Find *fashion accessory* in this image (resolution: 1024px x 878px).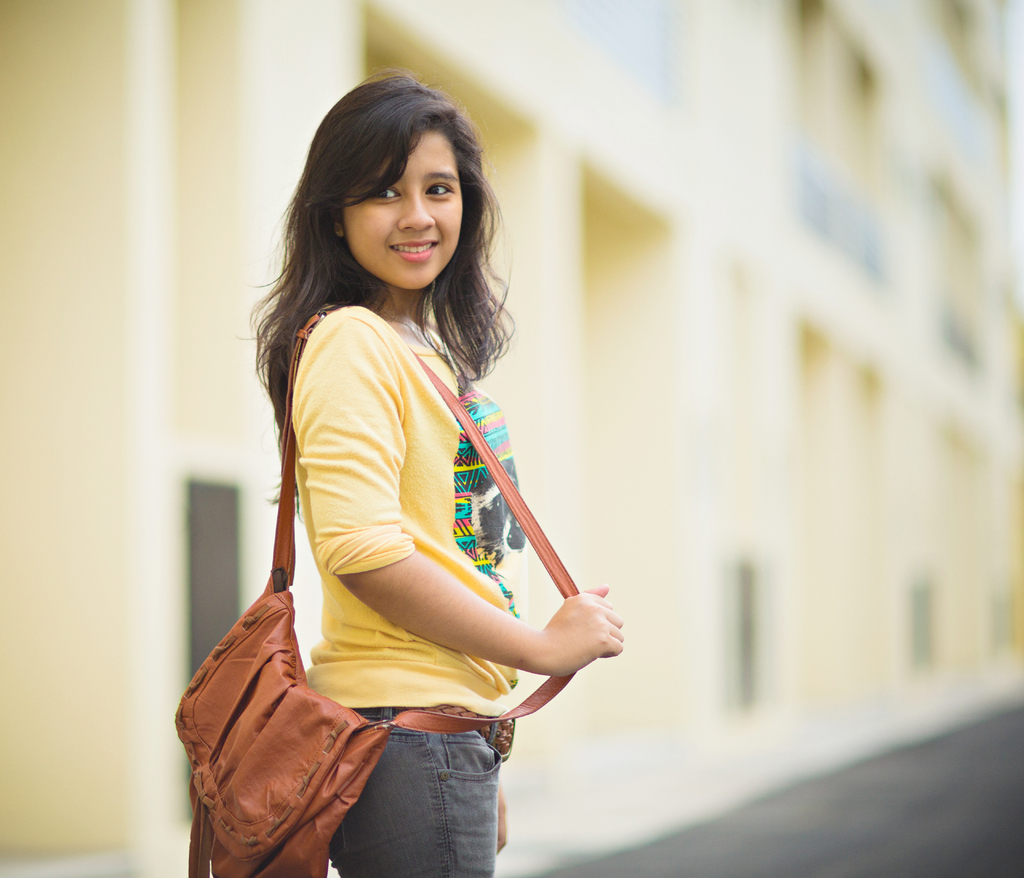
[171,305,584,877].
